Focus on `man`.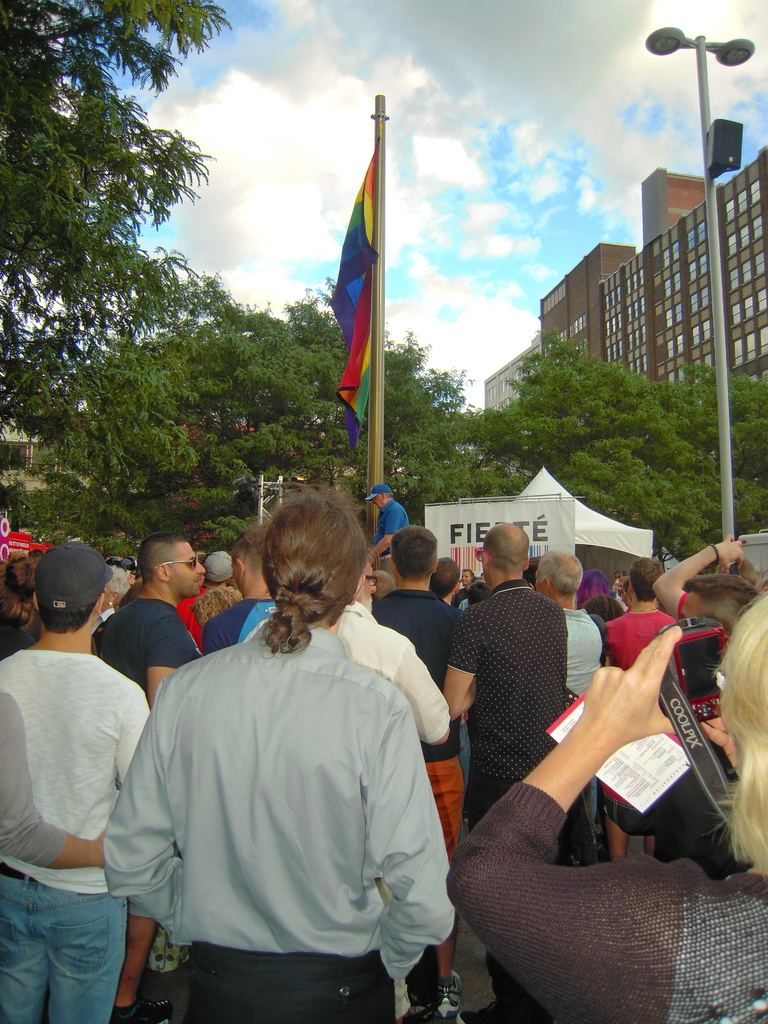
Focused at 456/568/477/593.
